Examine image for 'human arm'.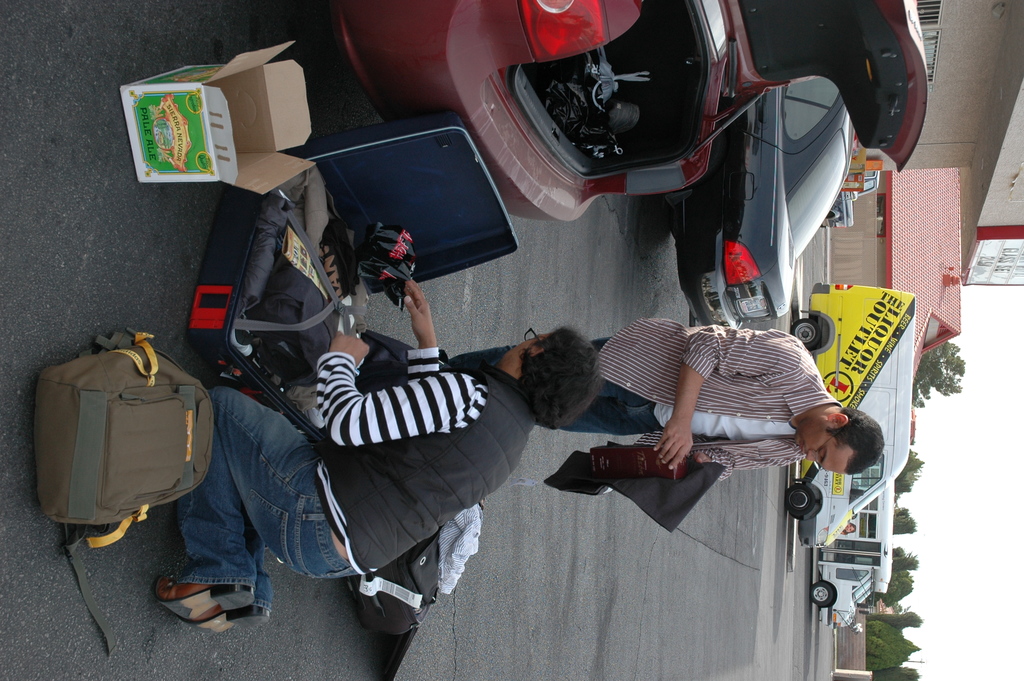
Examination result: l=688, t=455, r=793, b=482.
